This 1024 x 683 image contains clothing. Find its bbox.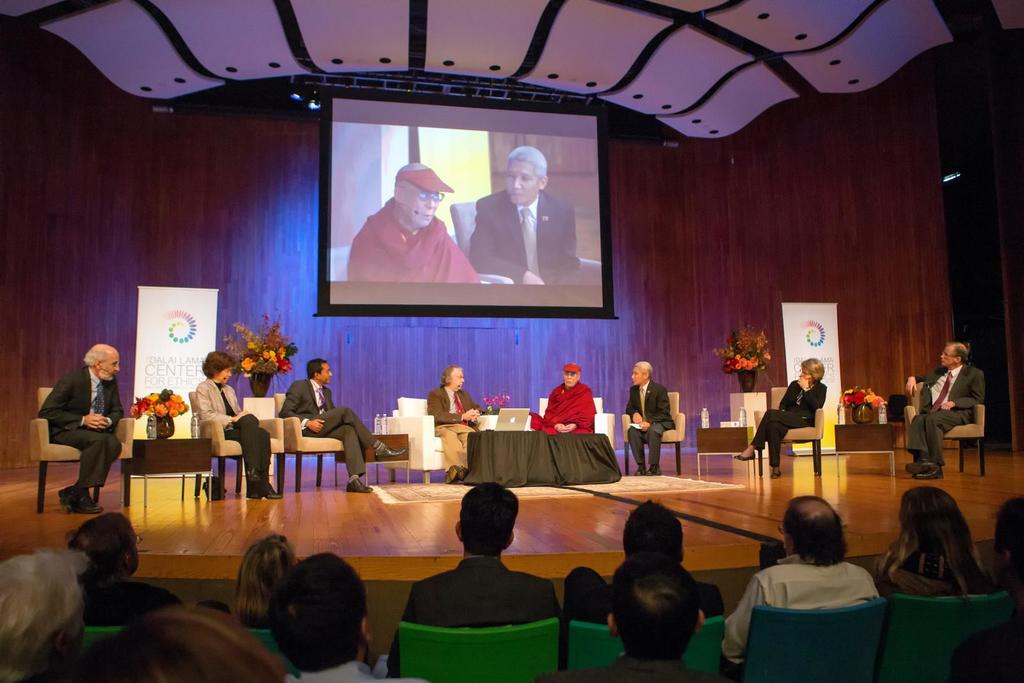
Rect(625, 377, 675, 461).
